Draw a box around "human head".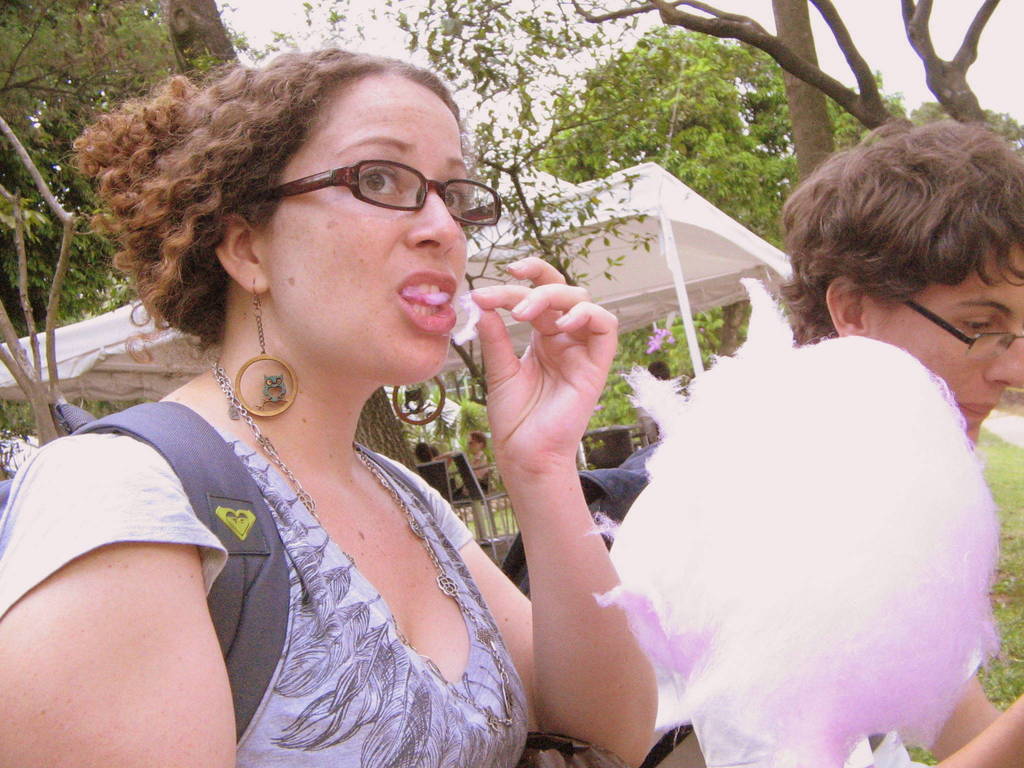
locate(59, 52, 500, 387).
